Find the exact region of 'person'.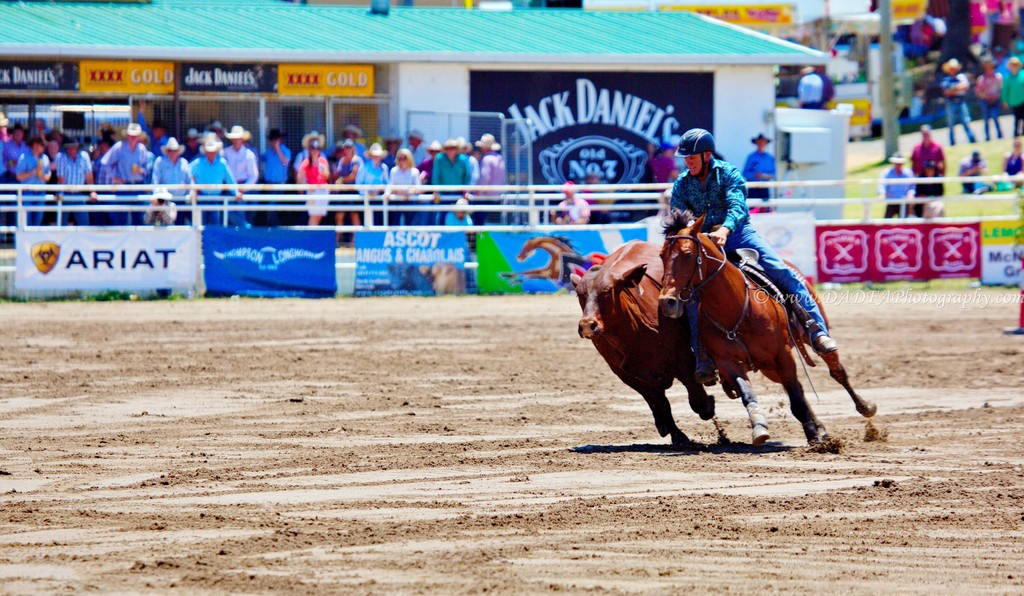
Exact region: (x1=975, y1=56, x2=1005, y2=133).
